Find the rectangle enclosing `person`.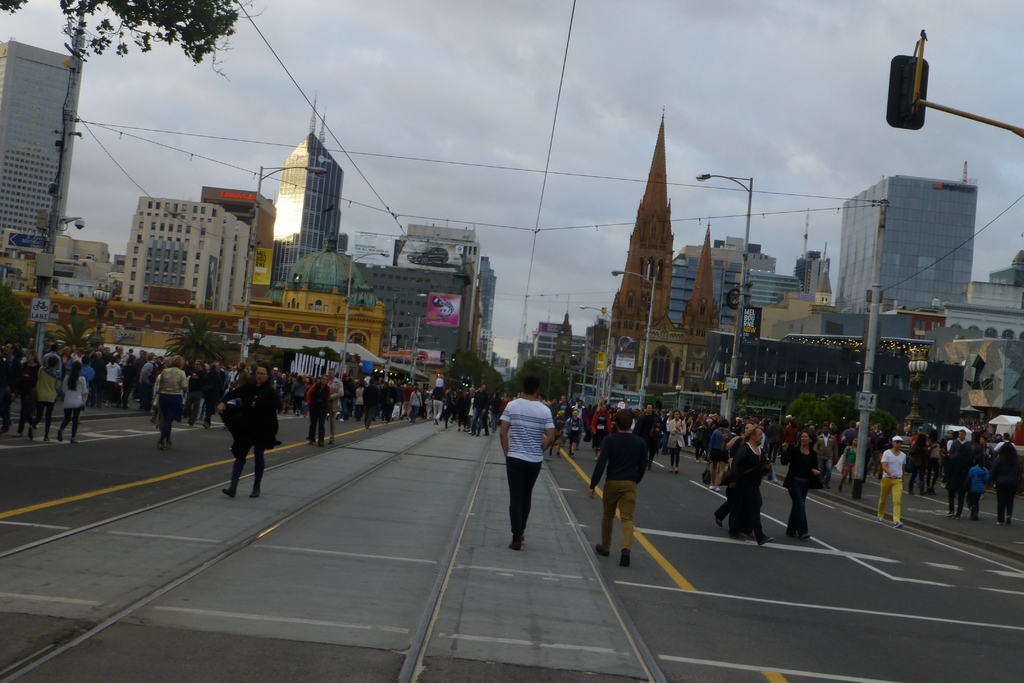
{"x1": 0, "y1": 338, "x2": 22, "y2": 431}.
